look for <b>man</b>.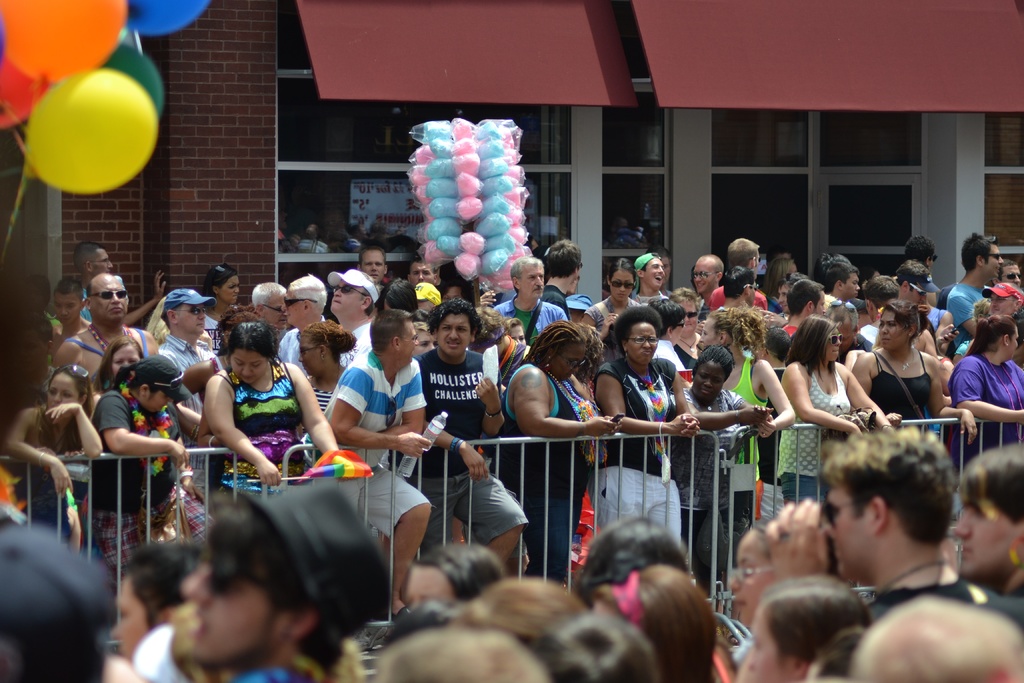
Found: x1=898 y1=261 x2=942 y2=308.
